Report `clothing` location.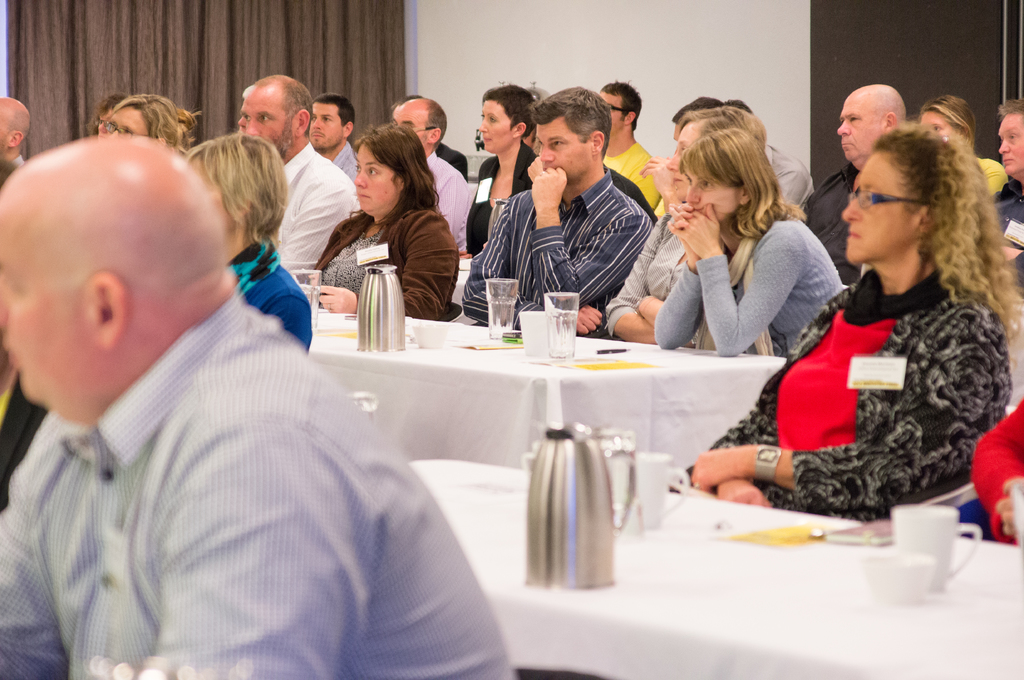
Report: bbox(989, 175, 1023, 294).
